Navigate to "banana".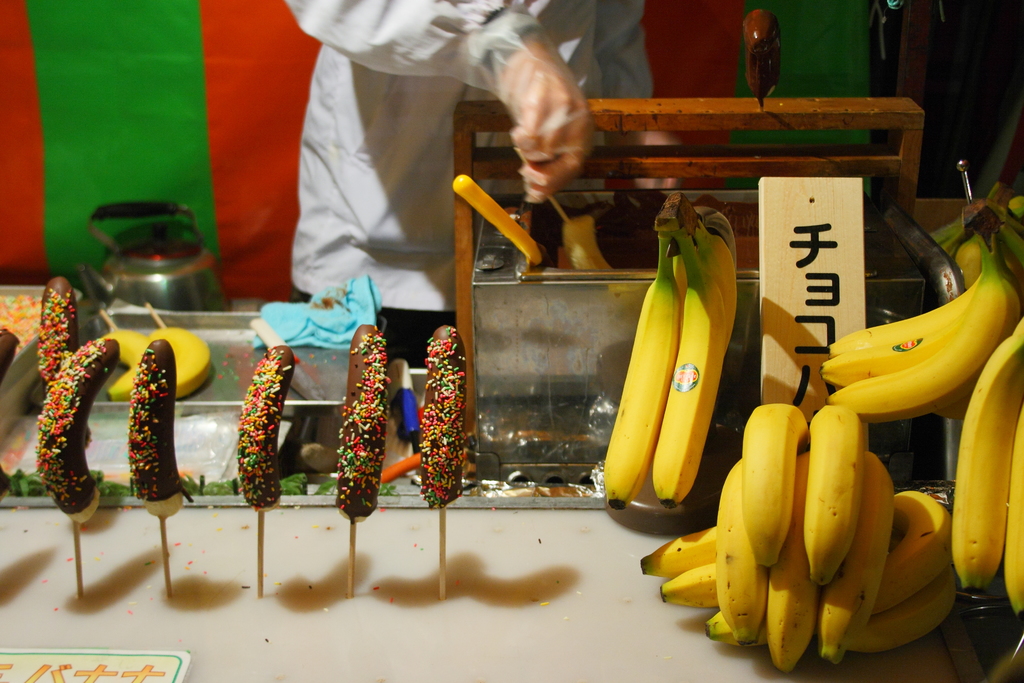
Navigation target: 150,324,211,400.
